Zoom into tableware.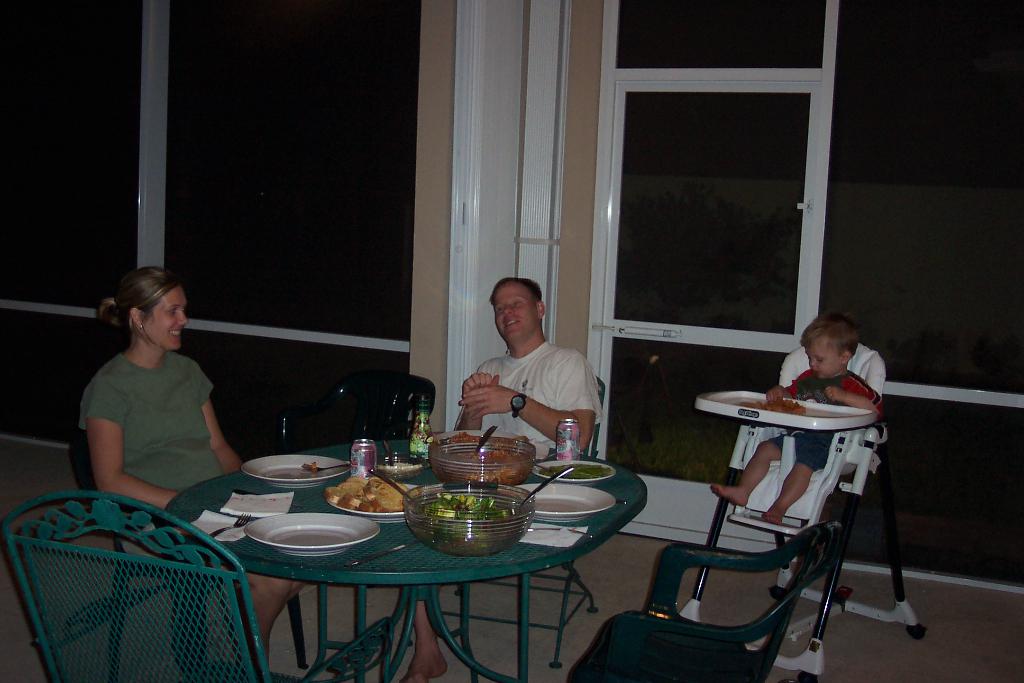
Zoom target: {"left": 244, "top": 513, "right": 383, "bottom": 555}.
